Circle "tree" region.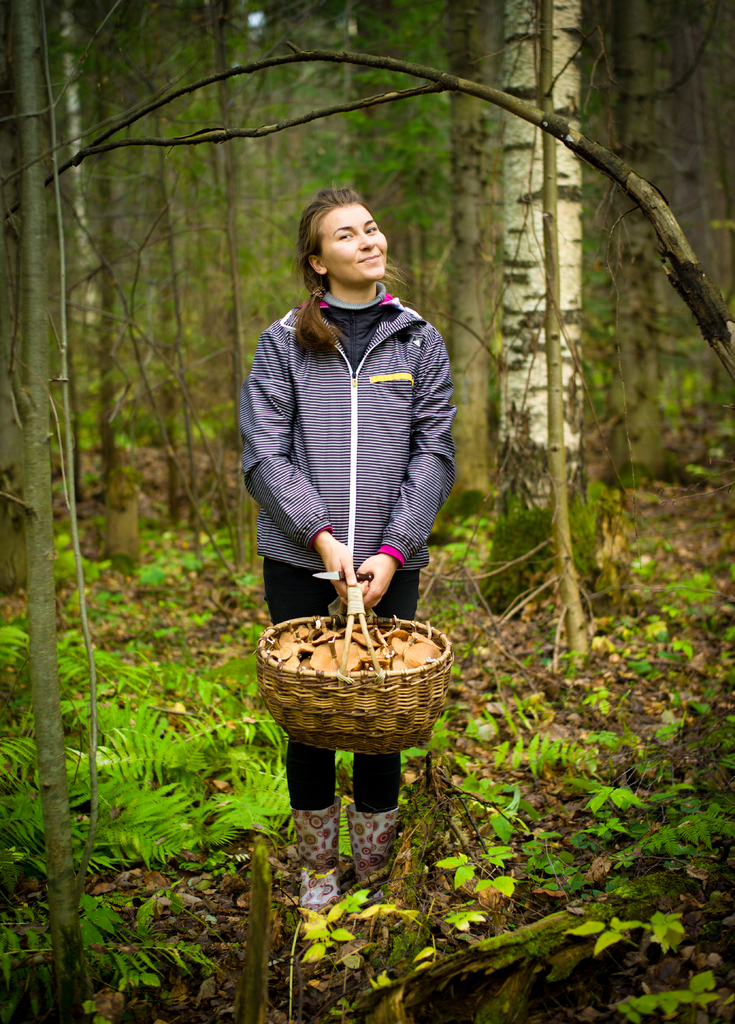
Region: <box>494,1,576,488</box>.
